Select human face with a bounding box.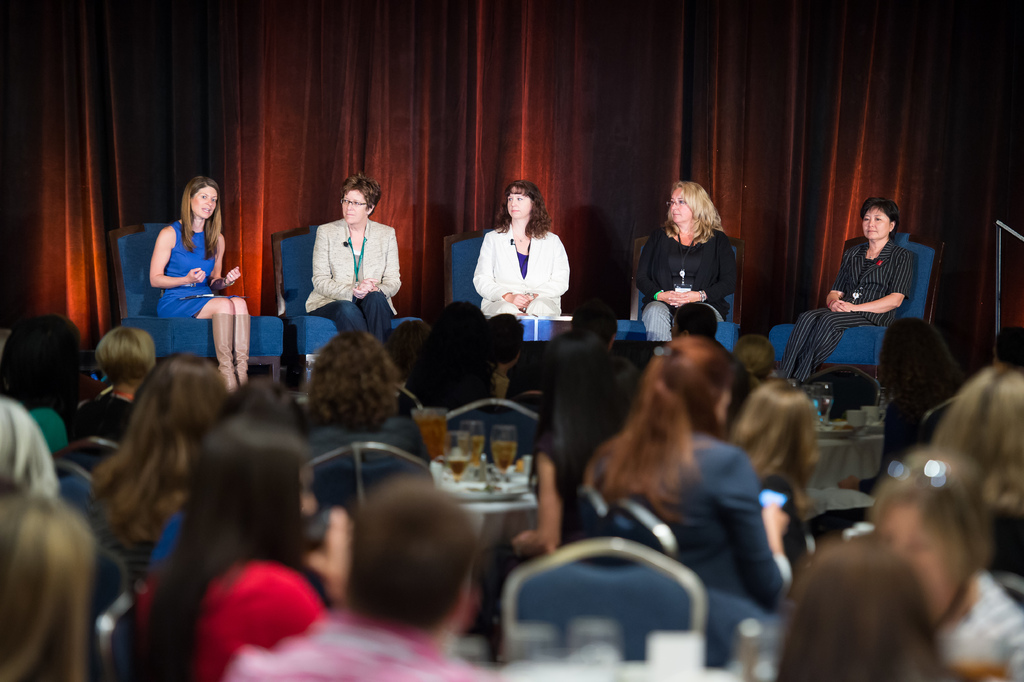
Rect(192, 183, 222, 213).
